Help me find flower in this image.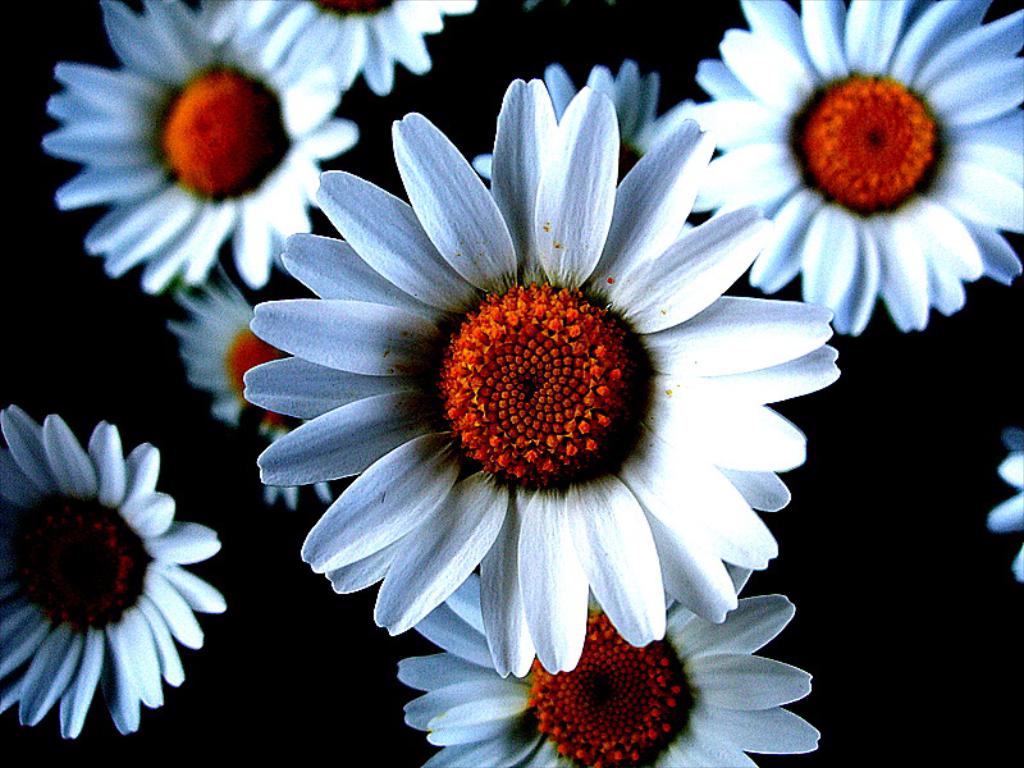
Found it: (676,0,1023,335).
